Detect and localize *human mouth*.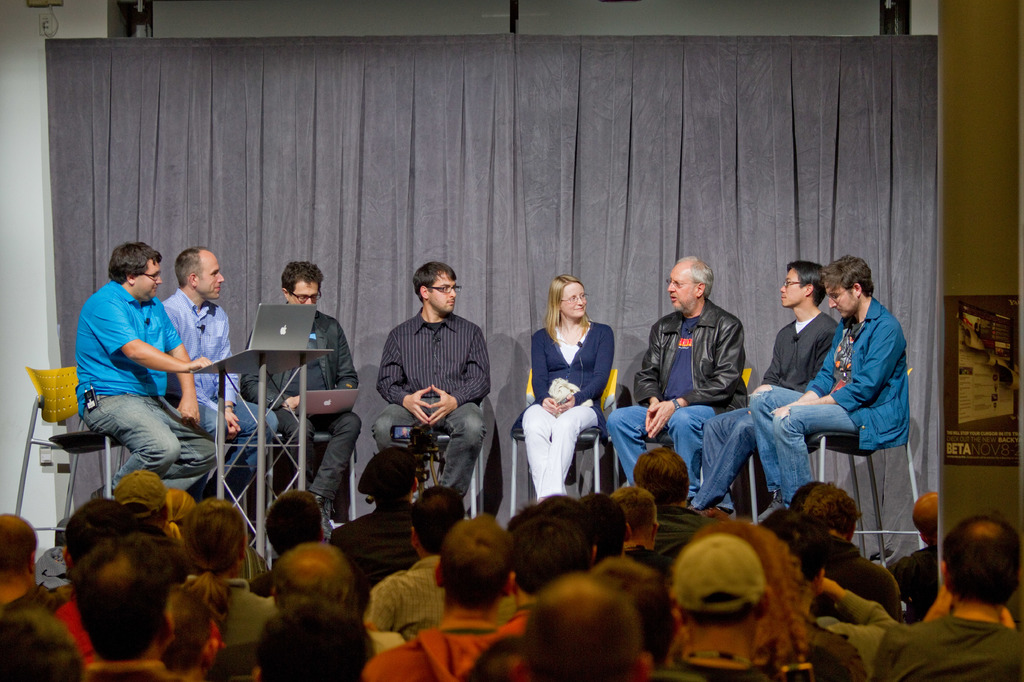
Localized at select_region(780, 293, 787, 300).
